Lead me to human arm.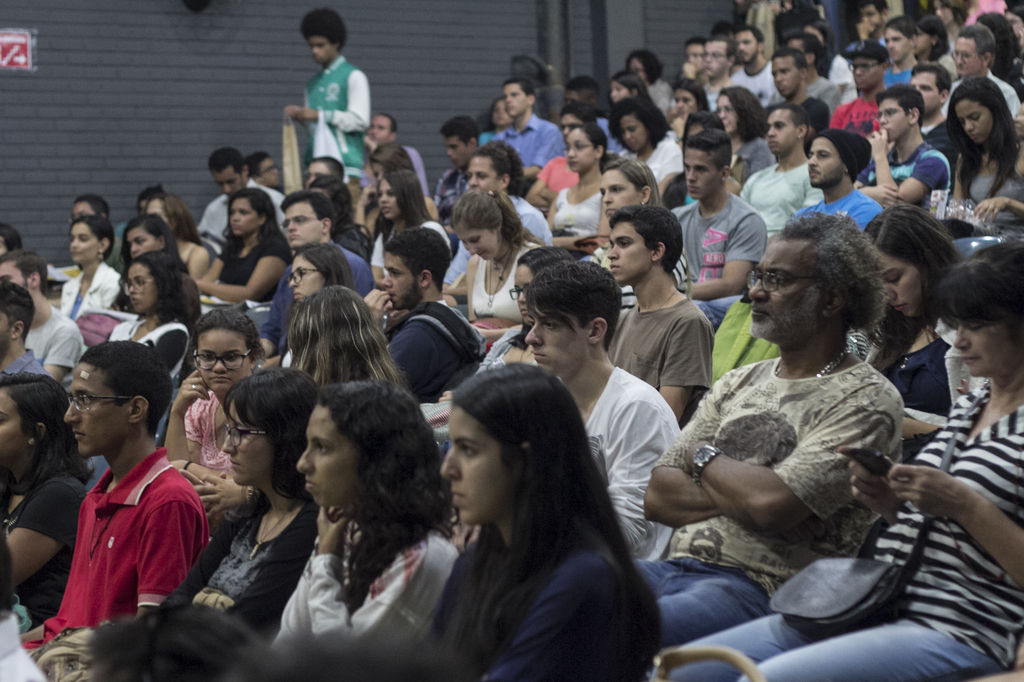
Lead to BBox(636, 373, 777, 511).
